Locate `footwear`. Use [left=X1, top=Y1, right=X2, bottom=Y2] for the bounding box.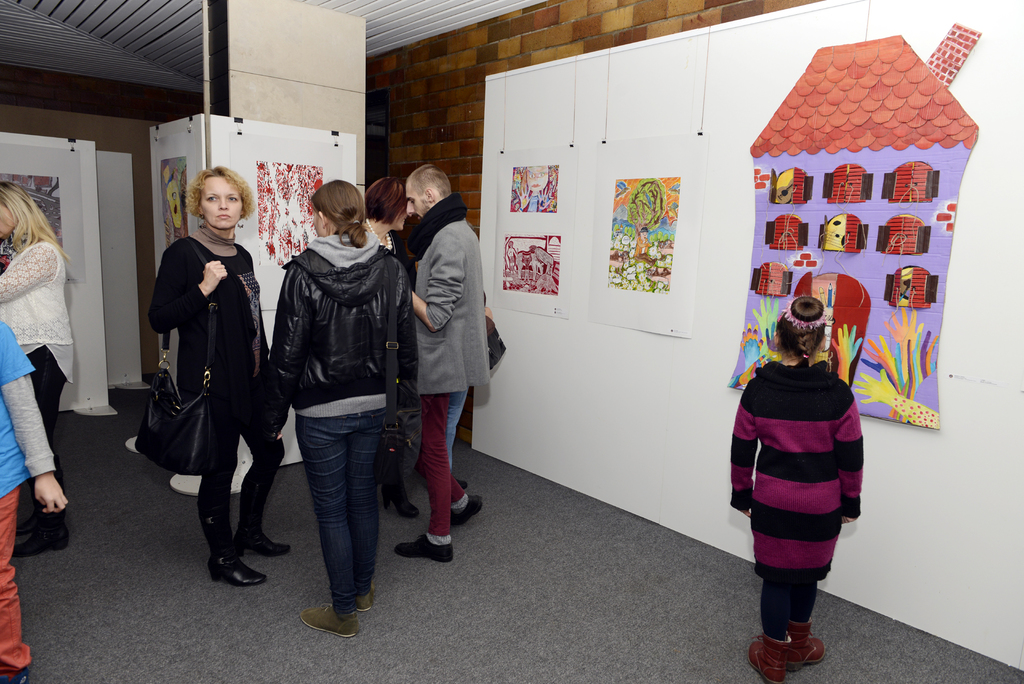
[left=234, top=525, right=293, bottom=554].
